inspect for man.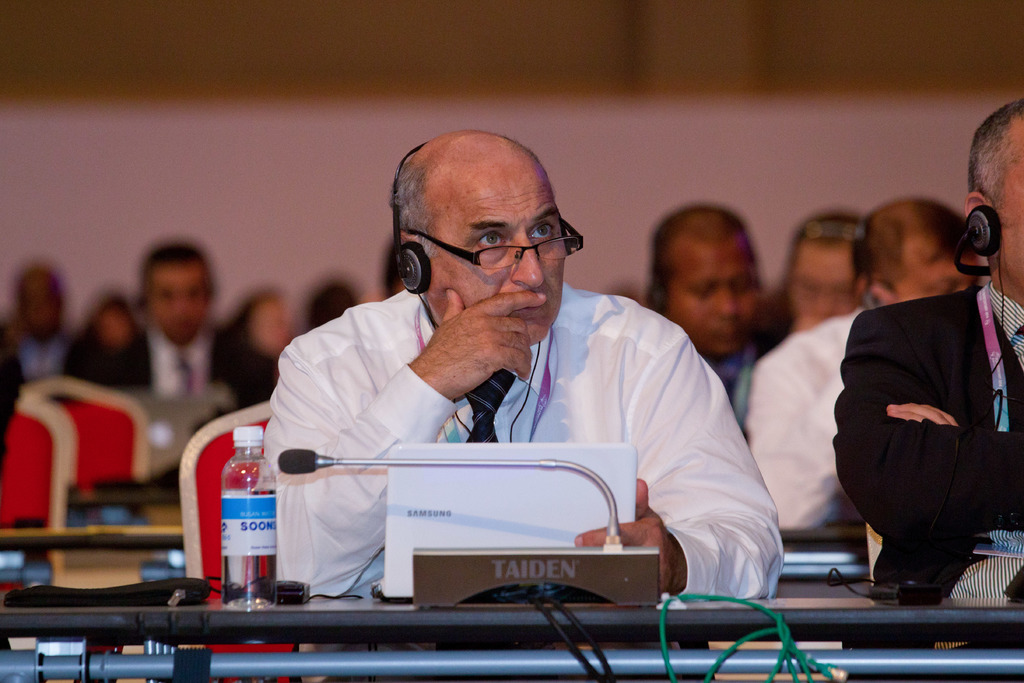
Inspection: Rect(640, 204, 785, 405).
